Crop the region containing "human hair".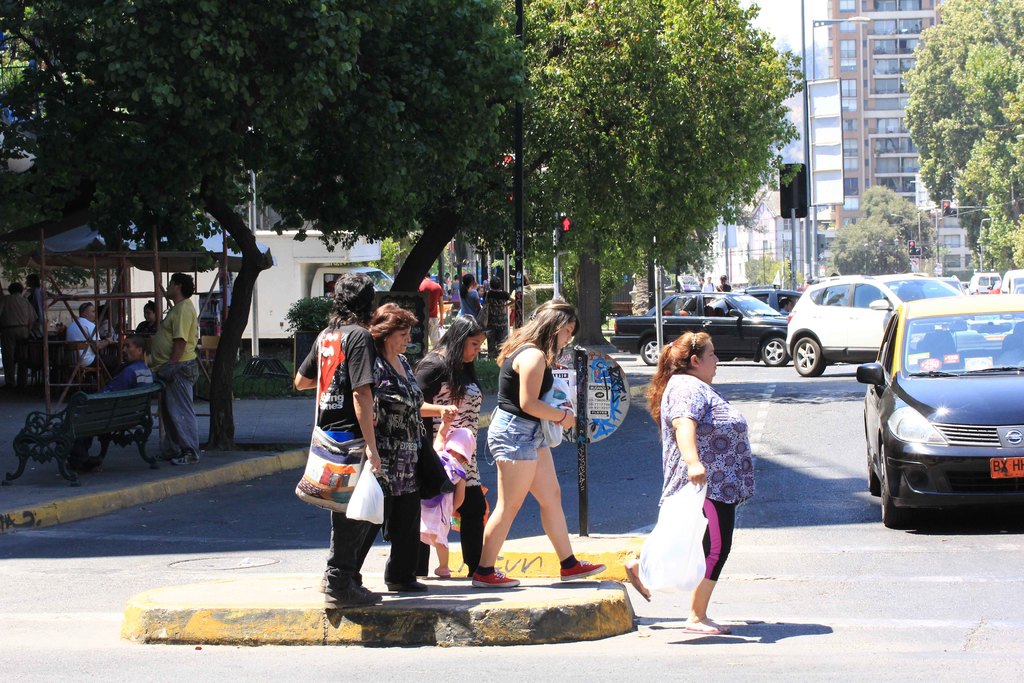
Crop region: bbox(719, 270, 731, 283).
